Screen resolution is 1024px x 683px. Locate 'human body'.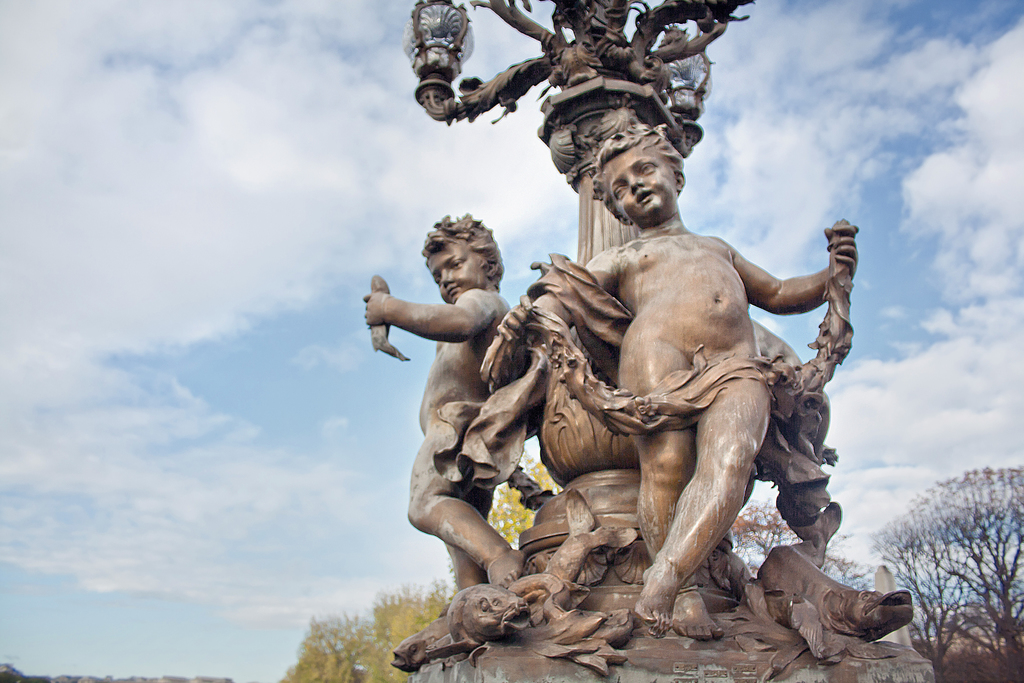
crop(369, 190, 595, 652).
